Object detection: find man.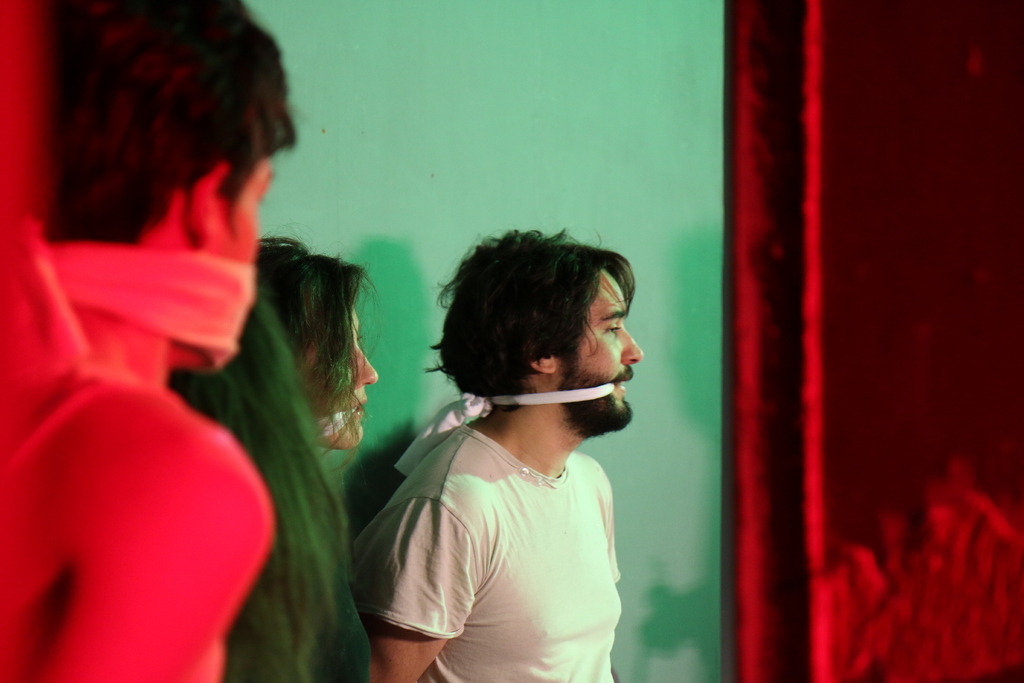
x1=0, y1=0, x2=300, y2=682.
